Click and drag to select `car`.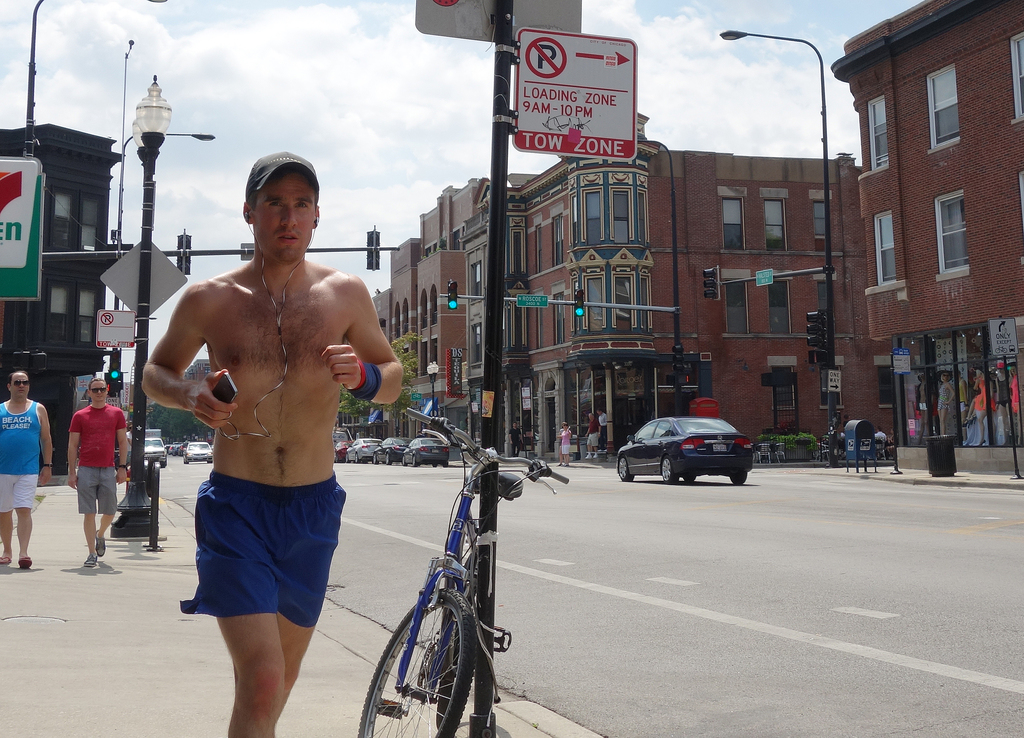
Selection: bbox=[397, 432, 457, 467].
